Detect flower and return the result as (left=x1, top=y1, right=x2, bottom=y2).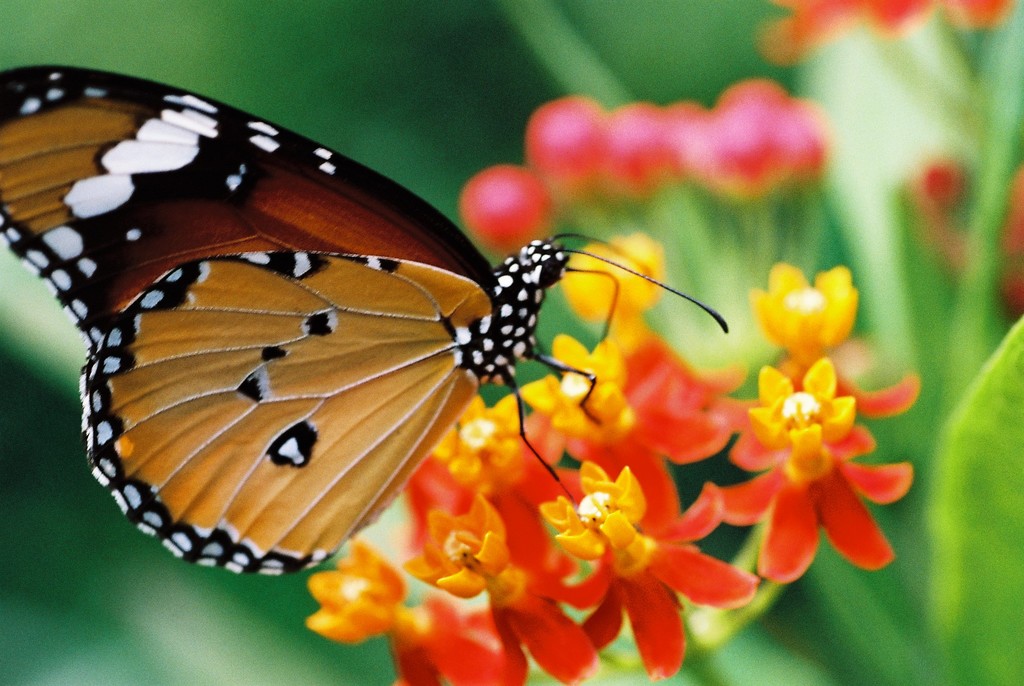
(left=513, top=433, right=761, bottom=682).
